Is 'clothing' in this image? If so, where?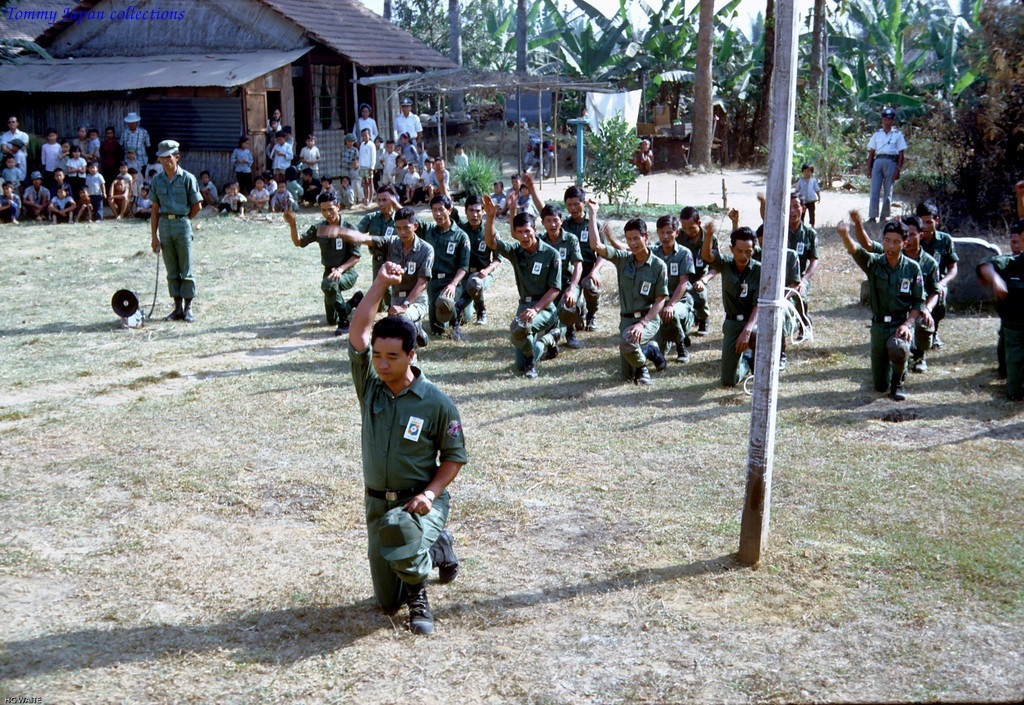
Yes, at [x1=866, y1=129, x2=911, y2=217].
